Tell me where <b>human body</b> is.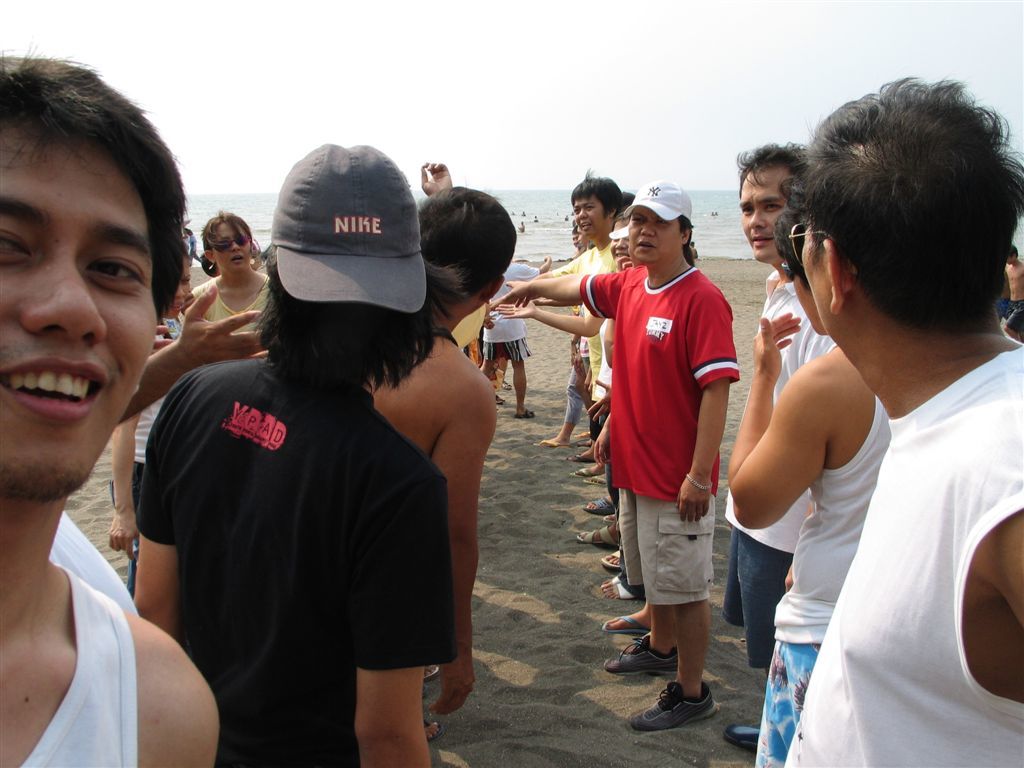
<b>human body</b> is at x1=6, y1=31, x2=221, y2=766.
